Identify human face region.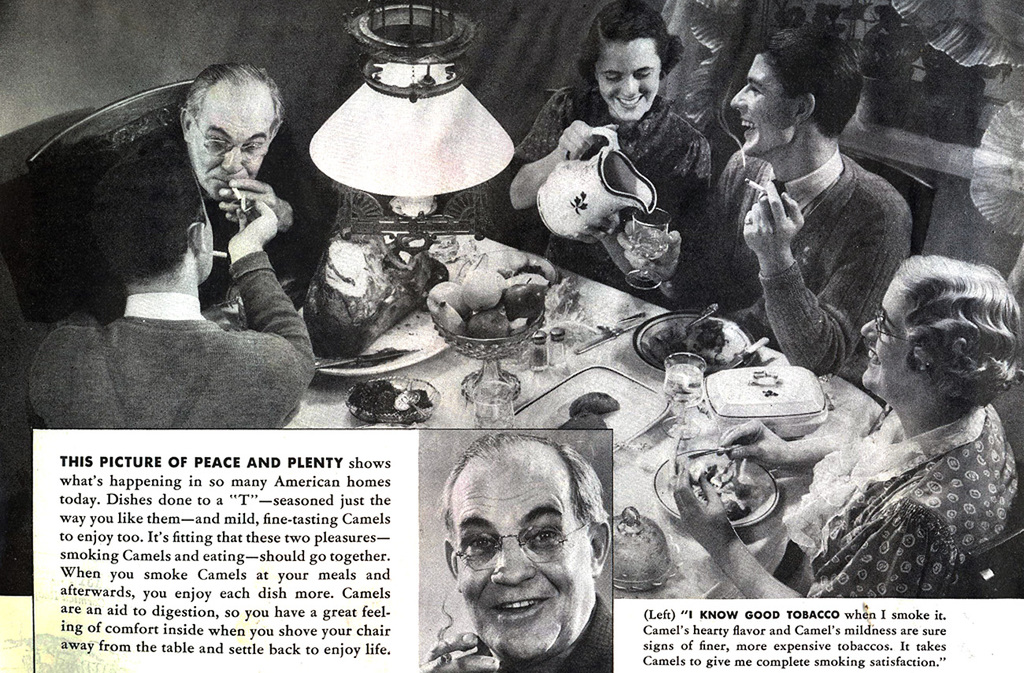
Region: {"left": 189, "top": 88, "right": 275, "bottom": 195}.
